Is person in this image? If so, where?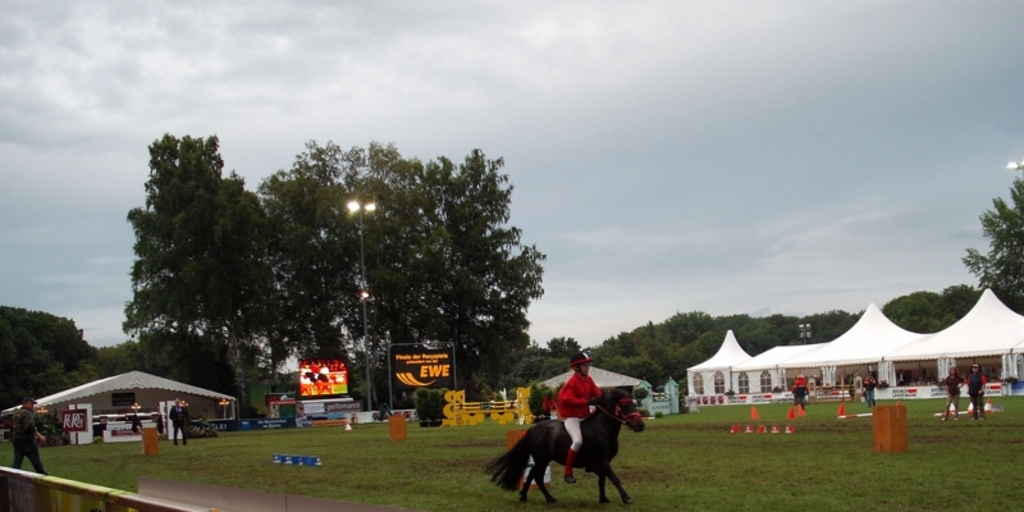
Yes, at BBox(168, 398, 189, 447).
